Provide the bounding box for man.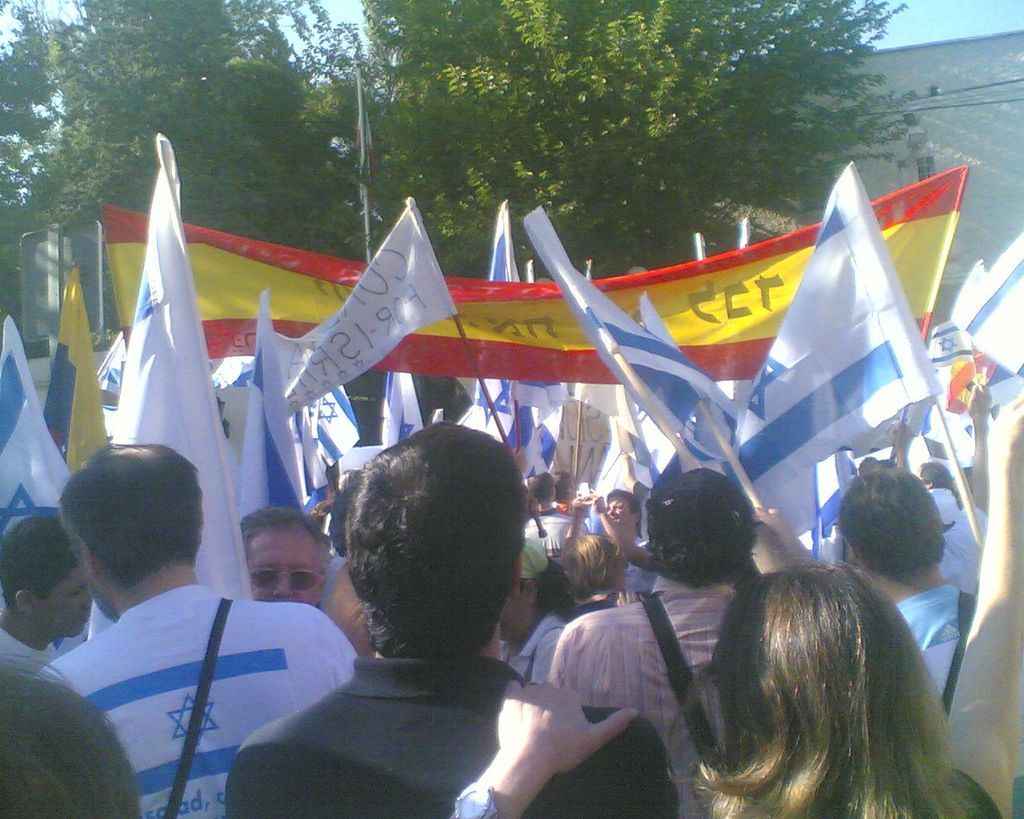
(x1=566, y1=479, x2=658, y2=591).
